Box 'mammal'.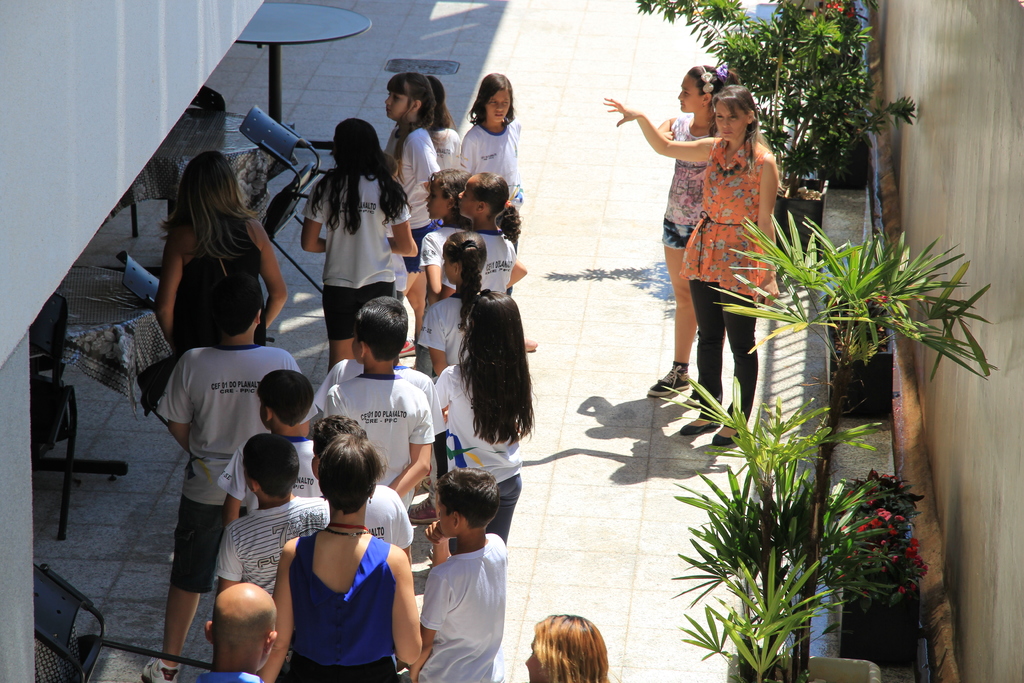
bbox=[206, 579, 276, 679].
